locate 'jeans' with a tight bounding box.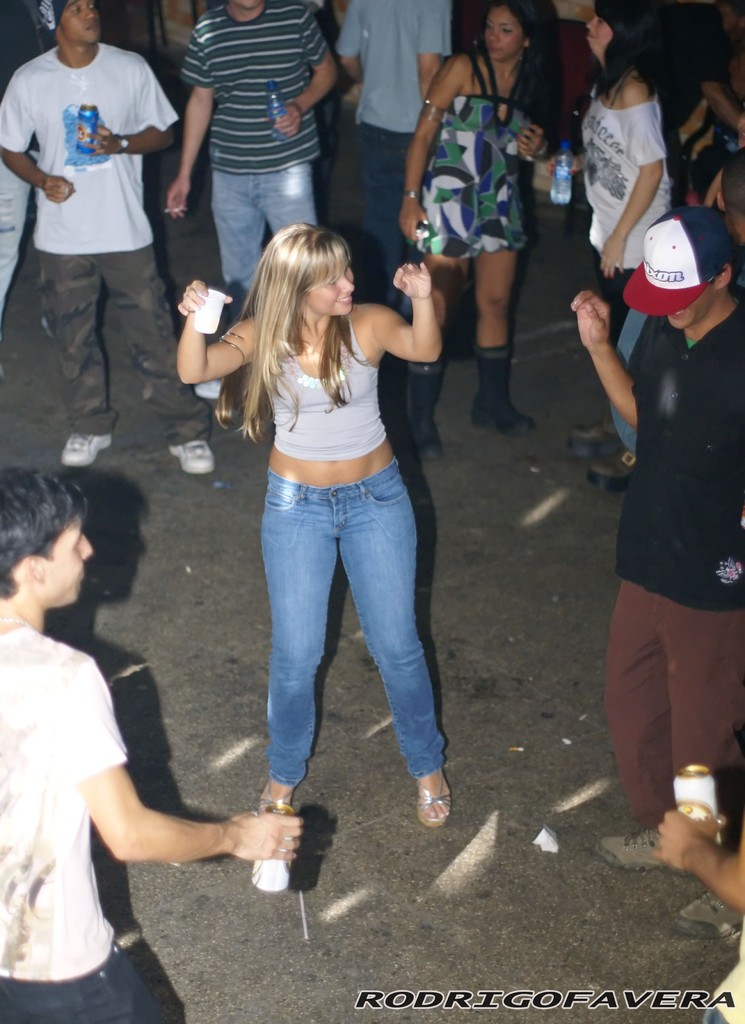
pyautogui.locateOnScreen(211, 162, 316, 304).
